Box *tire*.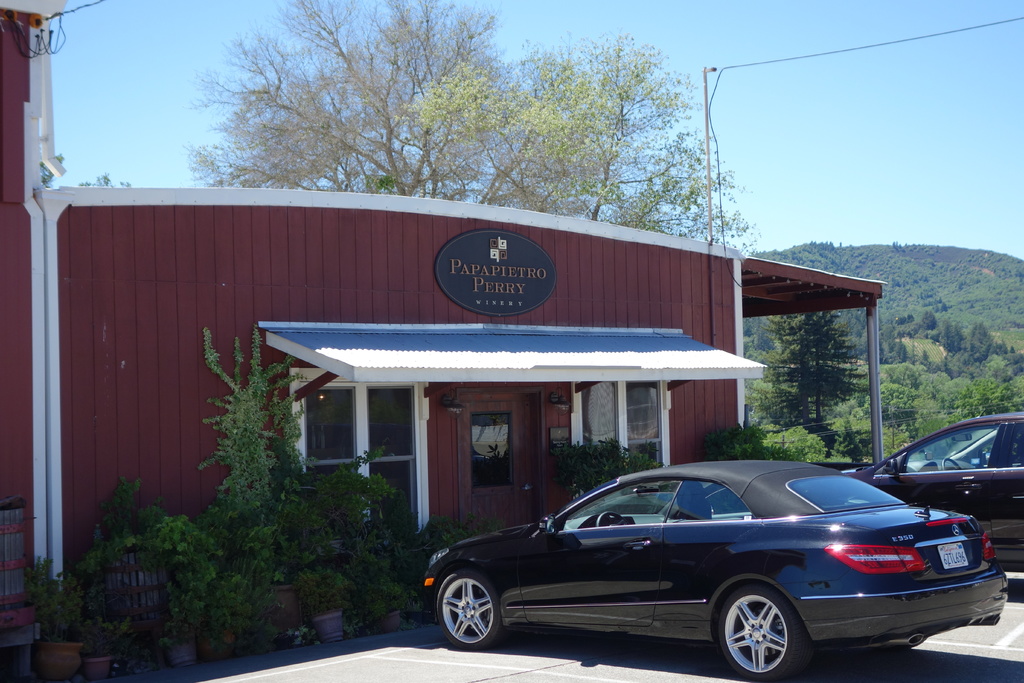
left=442, top=568, right=514, bottom=661.
